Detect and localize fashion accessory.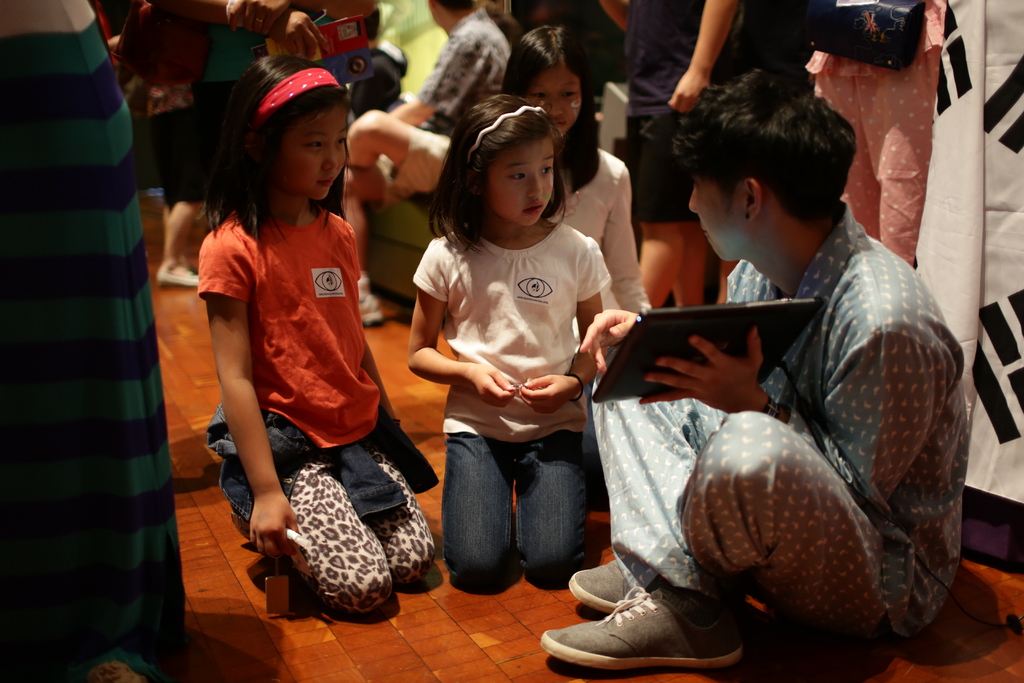
Localized at 157:268:200:288.
